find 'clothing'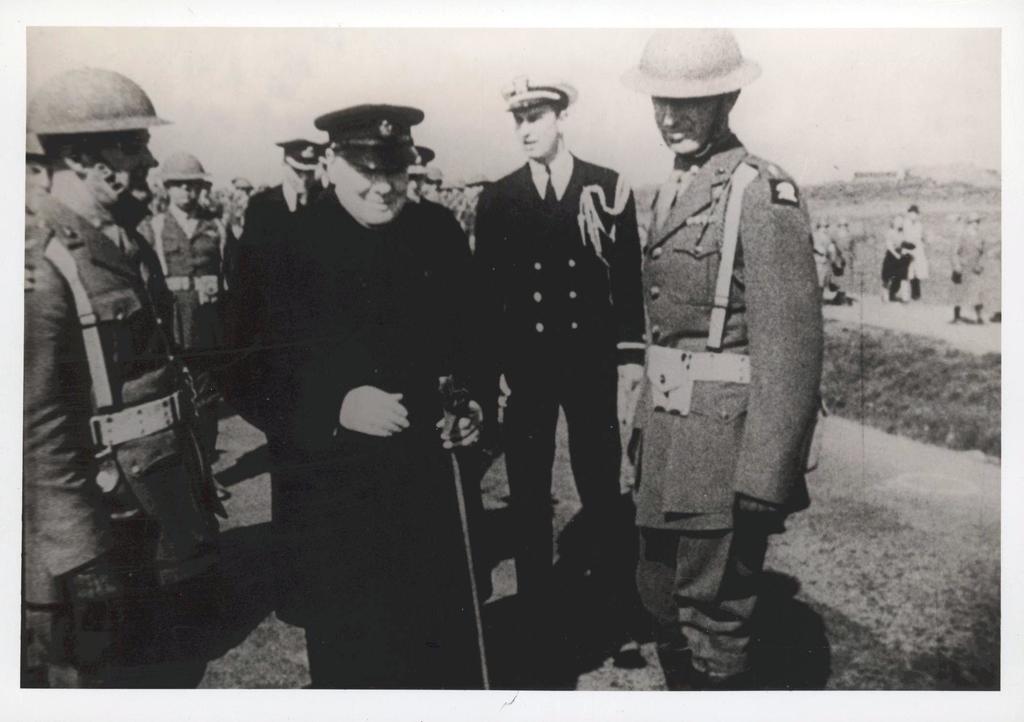
{"left": 147, "top": 212, "right": 233, "bottom": 447}
